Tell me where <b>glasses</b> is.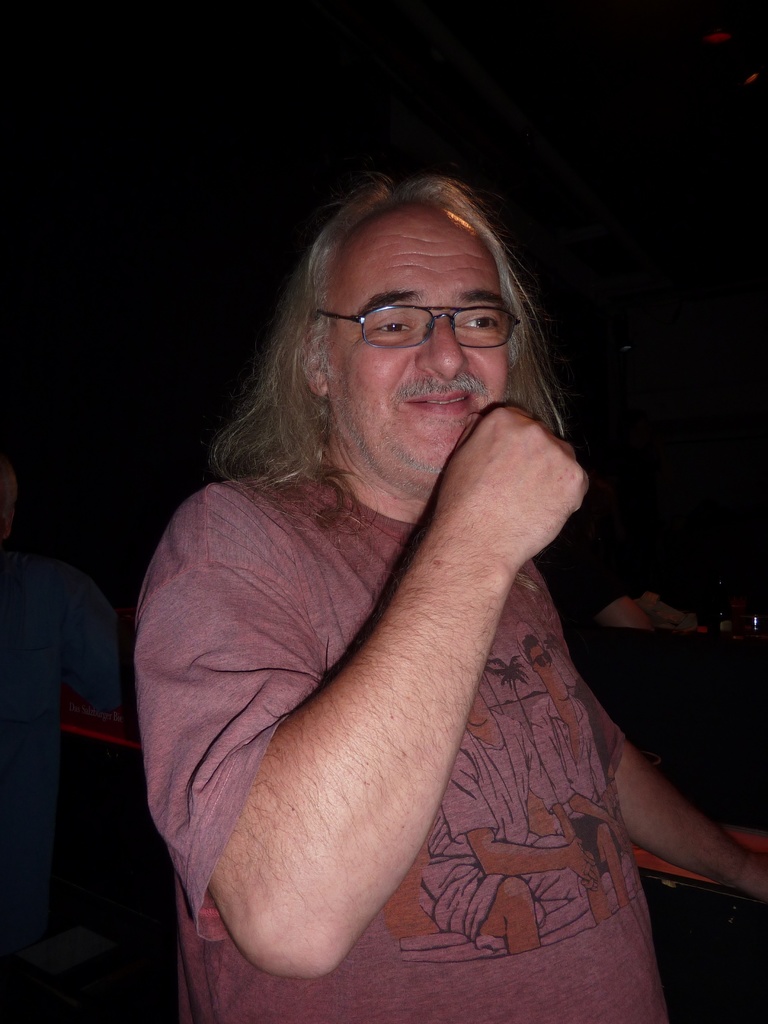
<b>glasses</b> is at box=[308, 304, 521, 351].
